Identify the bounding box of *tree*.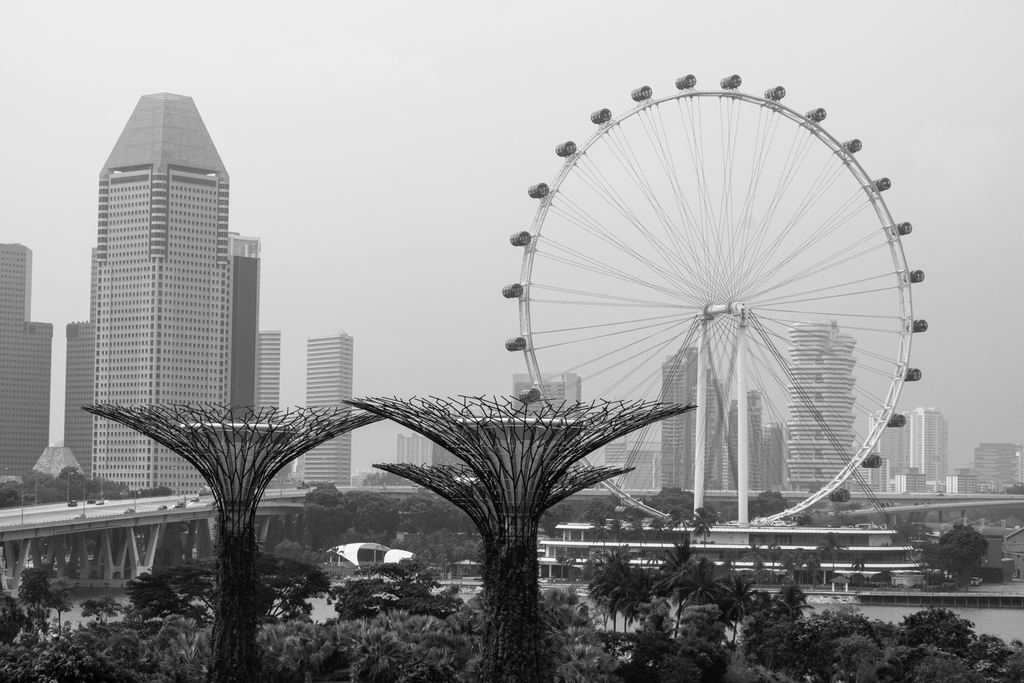
bbox(934, 521, 1005, 598).
